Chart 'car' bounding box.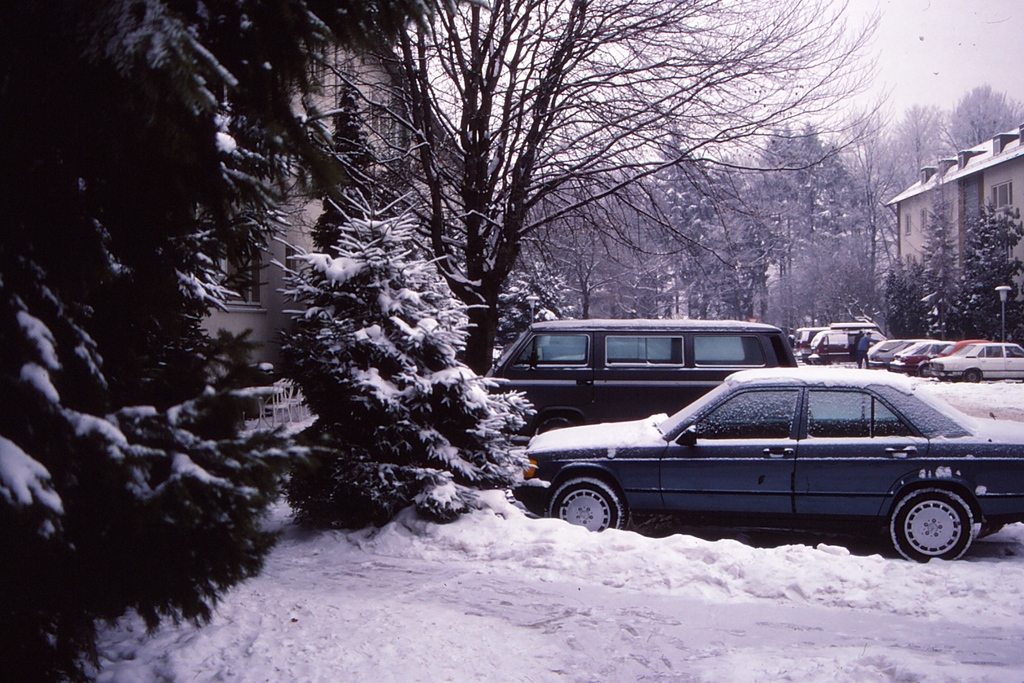
Charted: {"left": 895, "top": 341, "right": 956, "bottom": 374}.
